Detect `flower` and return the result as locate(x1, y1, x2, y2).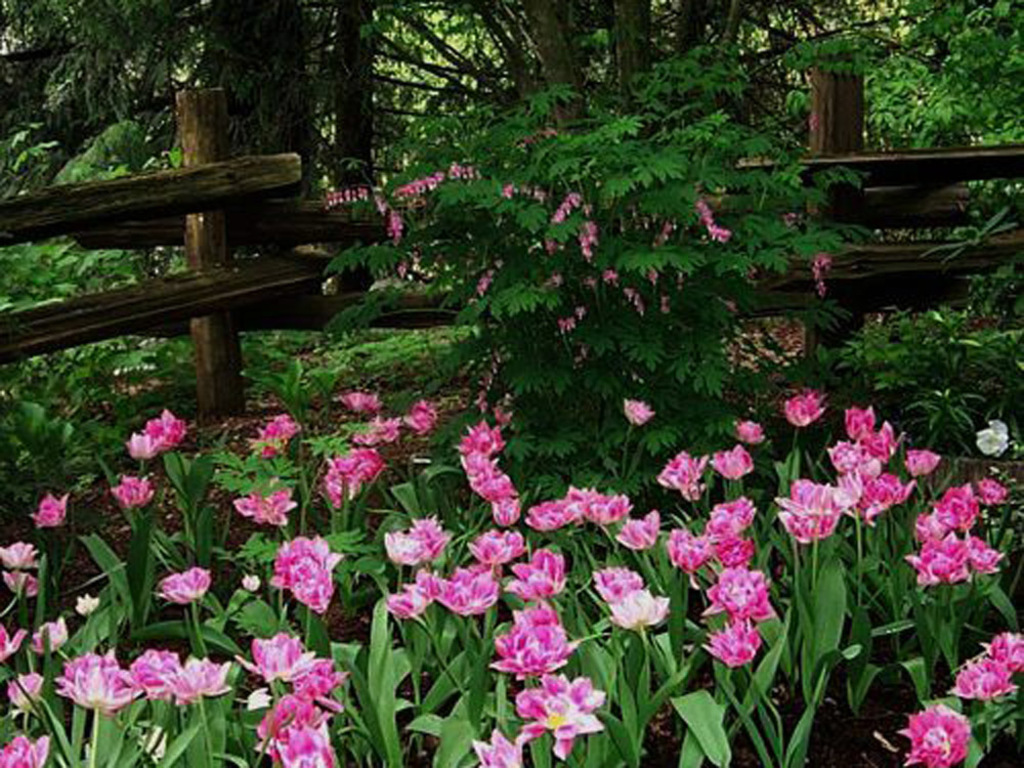
locate(710, 565, 777, 615).
